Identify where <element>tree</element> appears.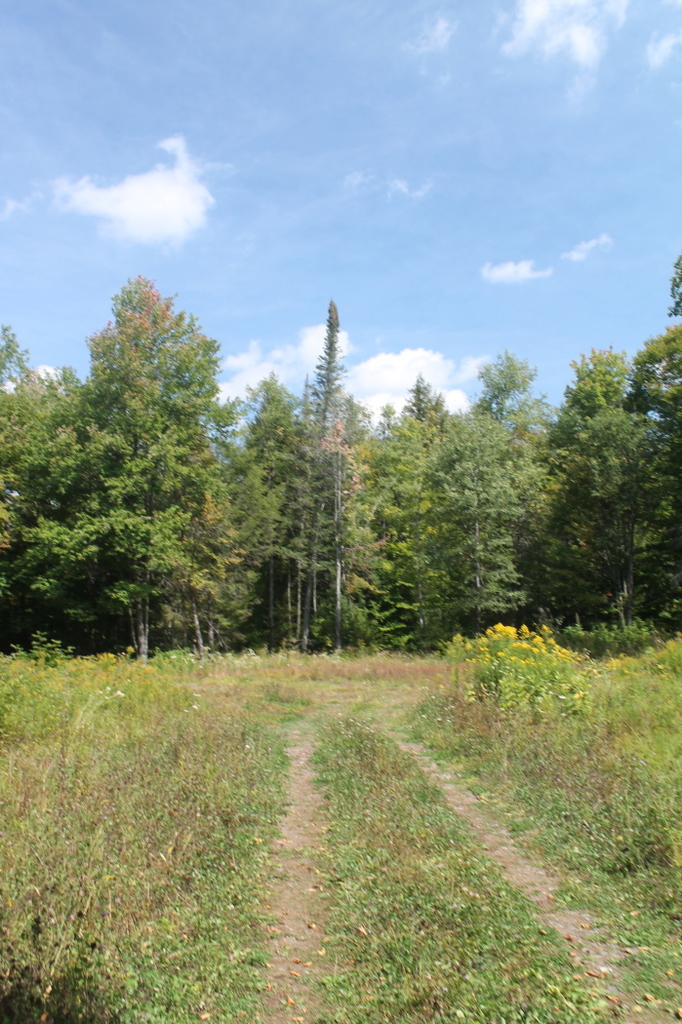
Appears at region(3, 312, 229, 661).
